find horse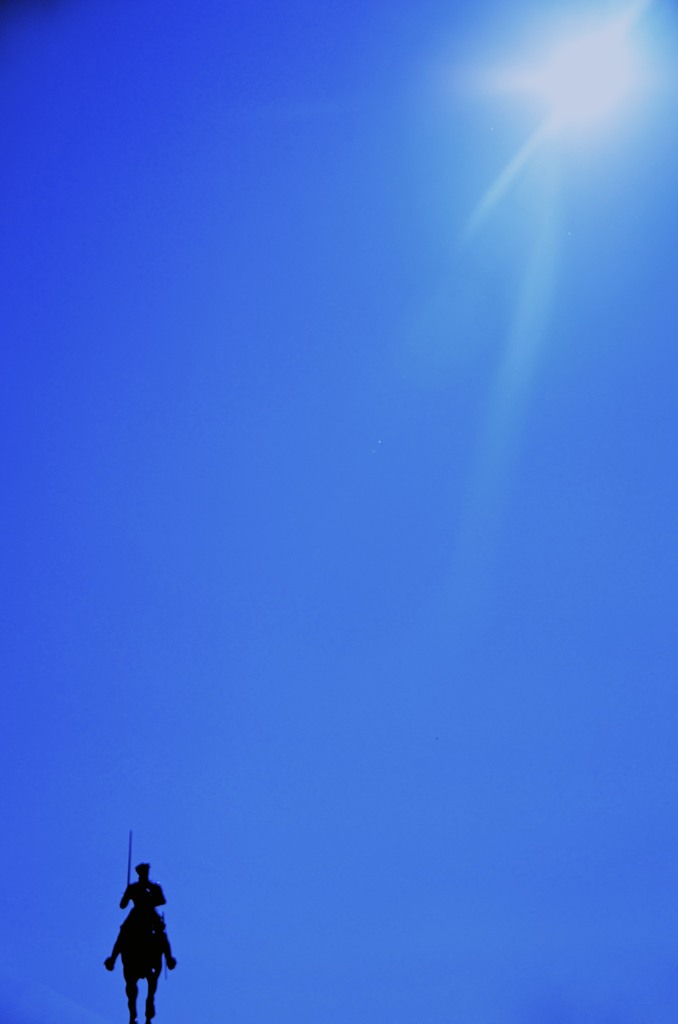
bbox(118, 910, 167, 1023)
